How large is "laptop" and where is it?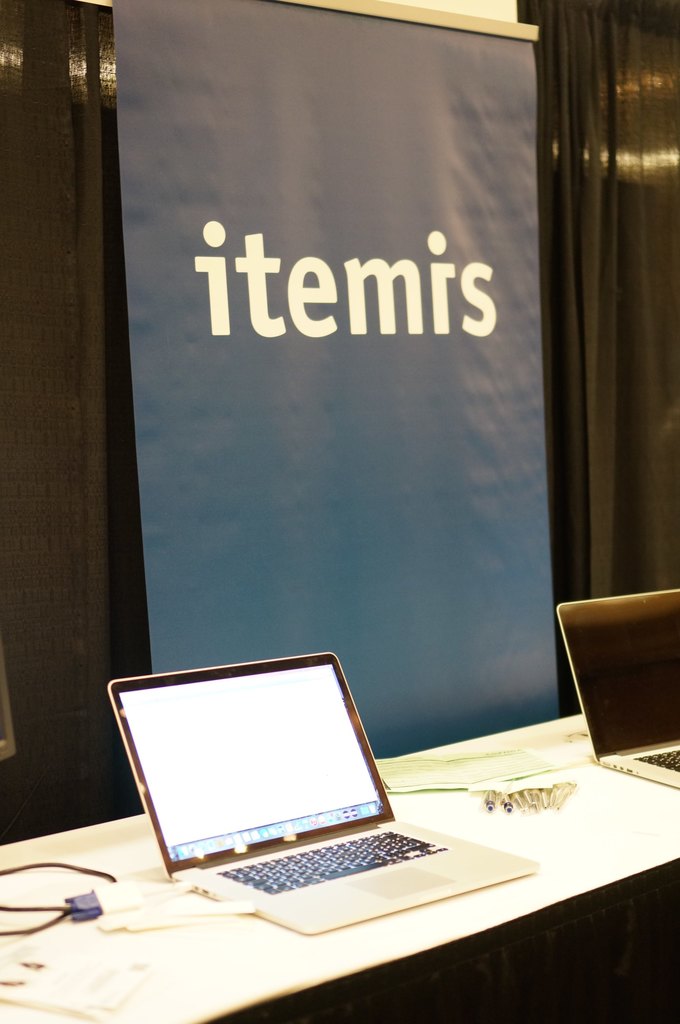
Bounding box: (107, 652, 539, 938).
